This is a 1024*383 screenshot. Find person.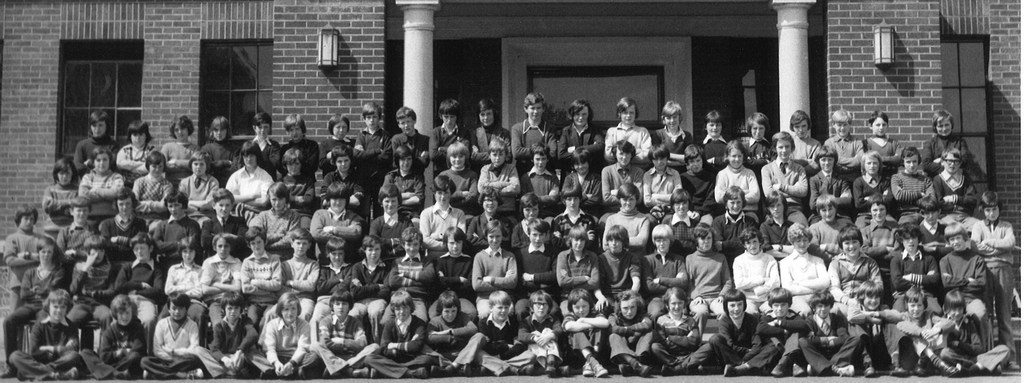
Bounding box: [804, 148, 851, 198].
